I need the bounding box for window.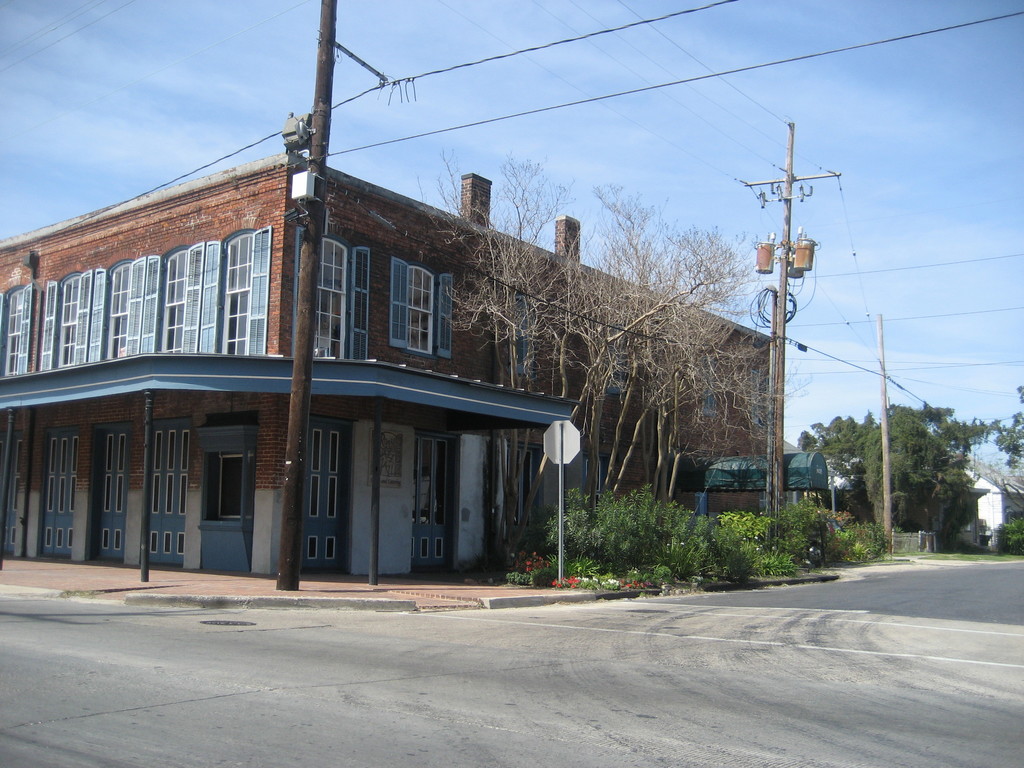
Here it is: <region>698, 353, 721, 415</region>.
